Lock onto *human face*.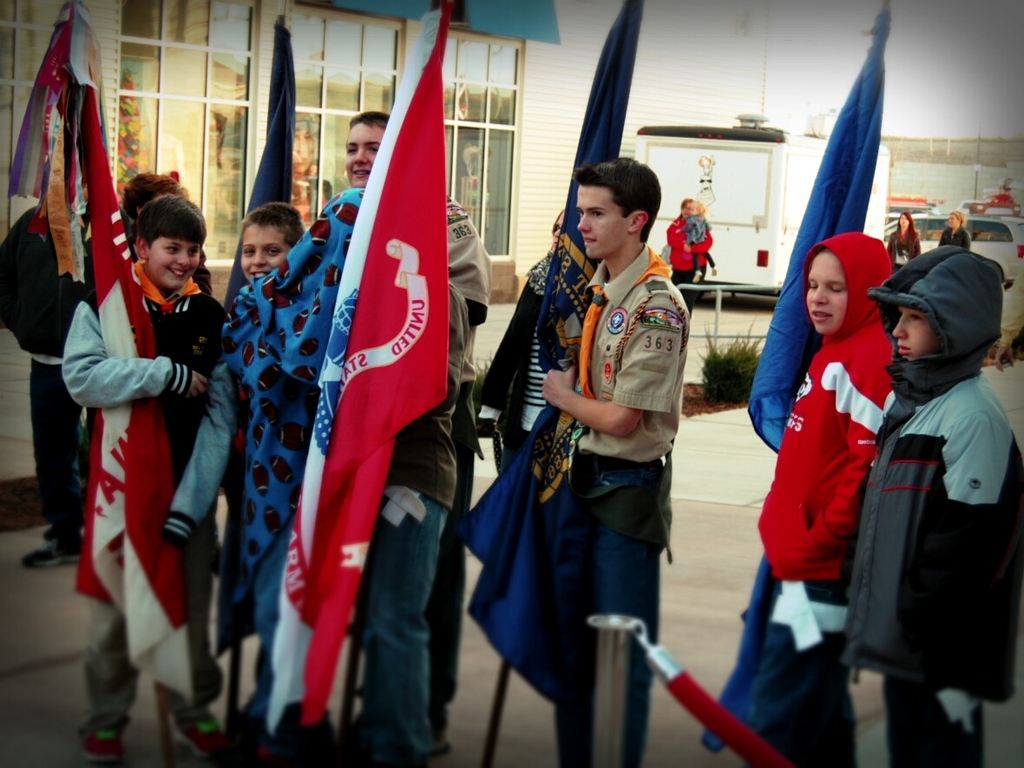
Locked: 894/301/941/360.
